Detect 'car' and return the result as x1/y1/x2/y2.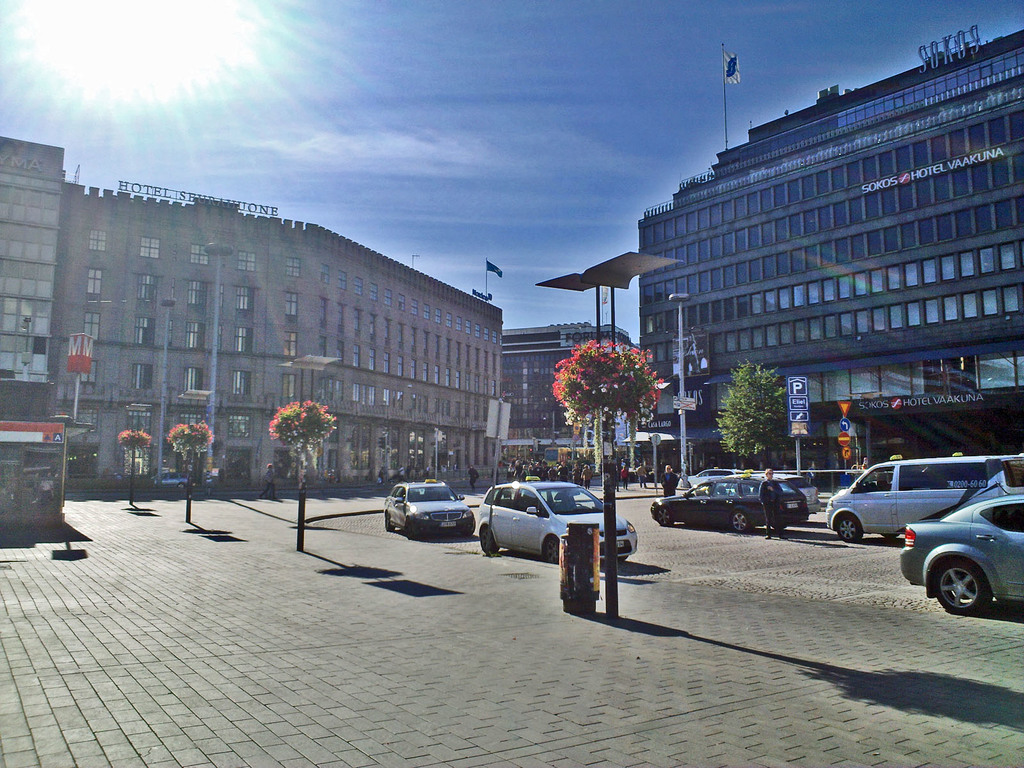
900/492/1023/617.
